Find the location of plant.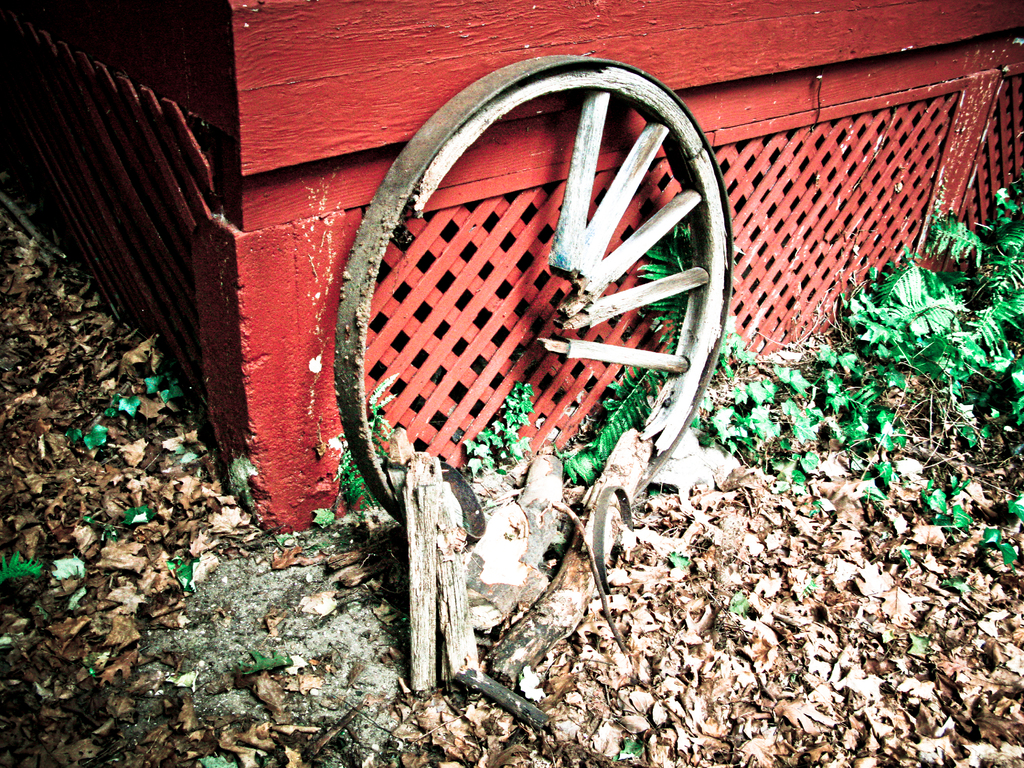
Location: pyautogui.locateOnScreen(538, 367, 669, 483).
